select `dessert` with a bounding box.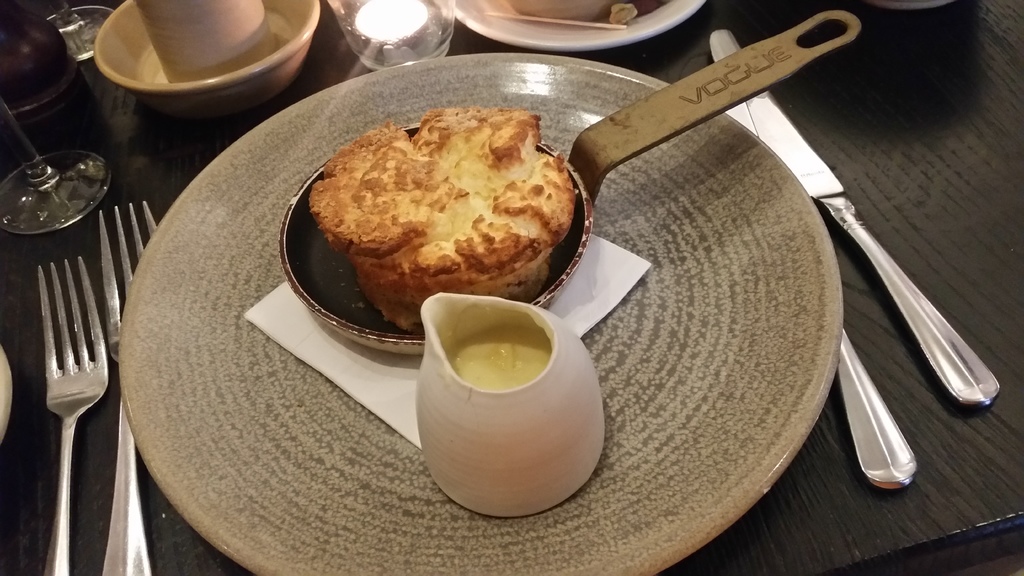
303, 102, 576, 333.
